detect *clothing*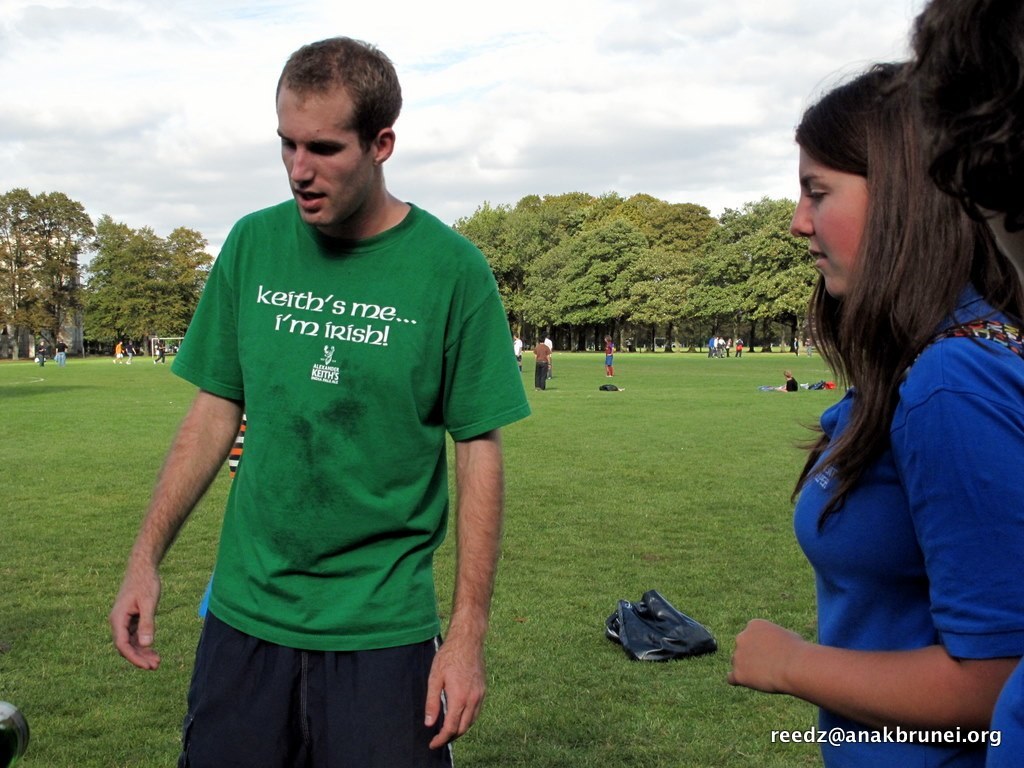
53, 338, 71, 371
